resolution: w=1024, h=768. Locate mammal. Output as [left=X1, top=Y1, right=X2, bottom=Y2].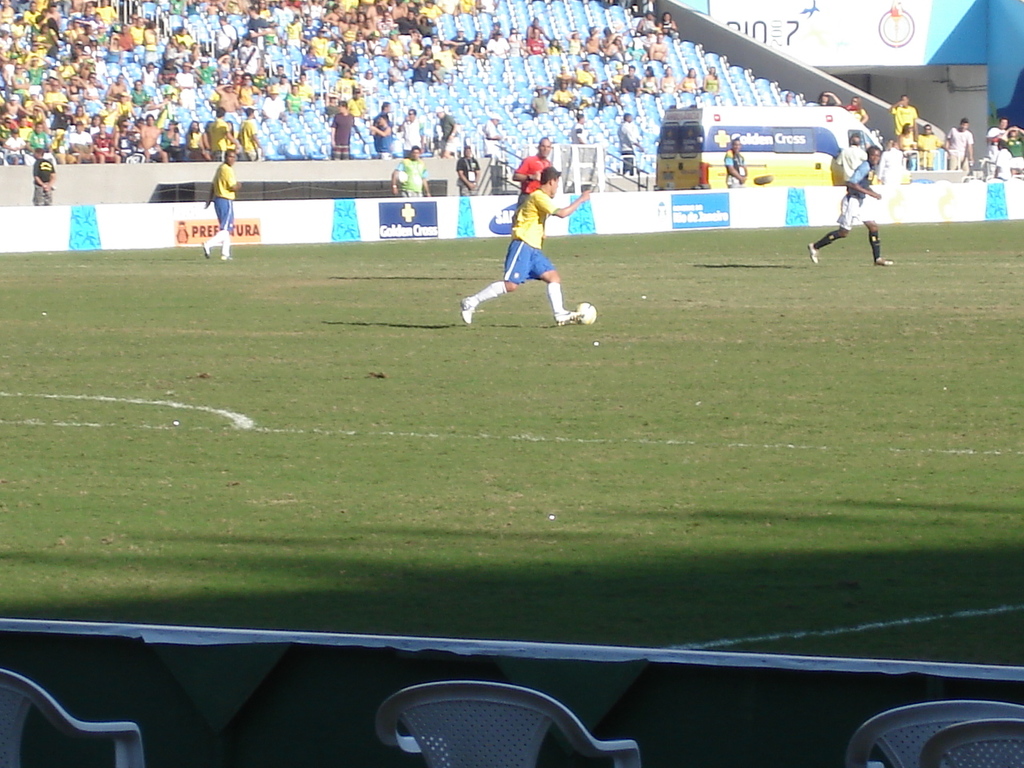
[left=835, top=134, right=869, bottom=184].
